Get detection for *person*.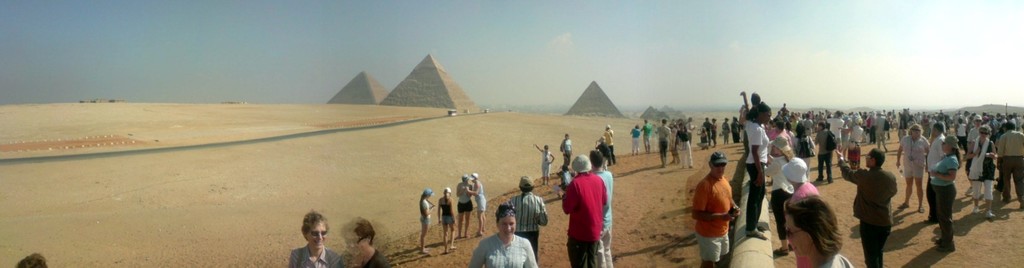
Detection: x1=342, y1=219, x2=394, y2=267.
